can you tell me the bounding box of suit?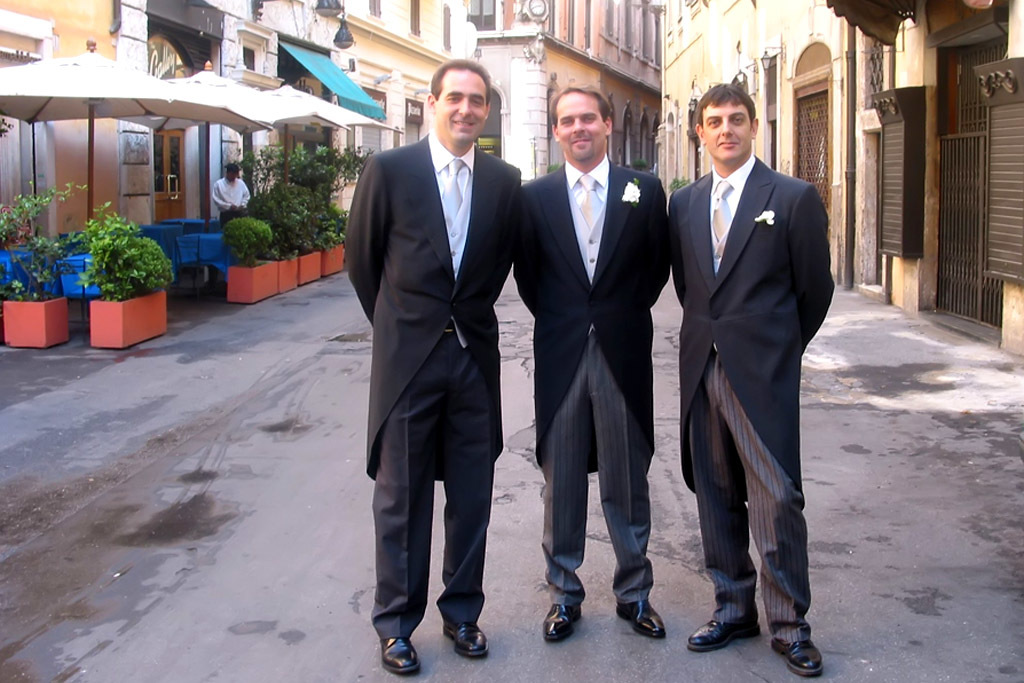
<bbox>509, 158, 678, 610</bbox>.
